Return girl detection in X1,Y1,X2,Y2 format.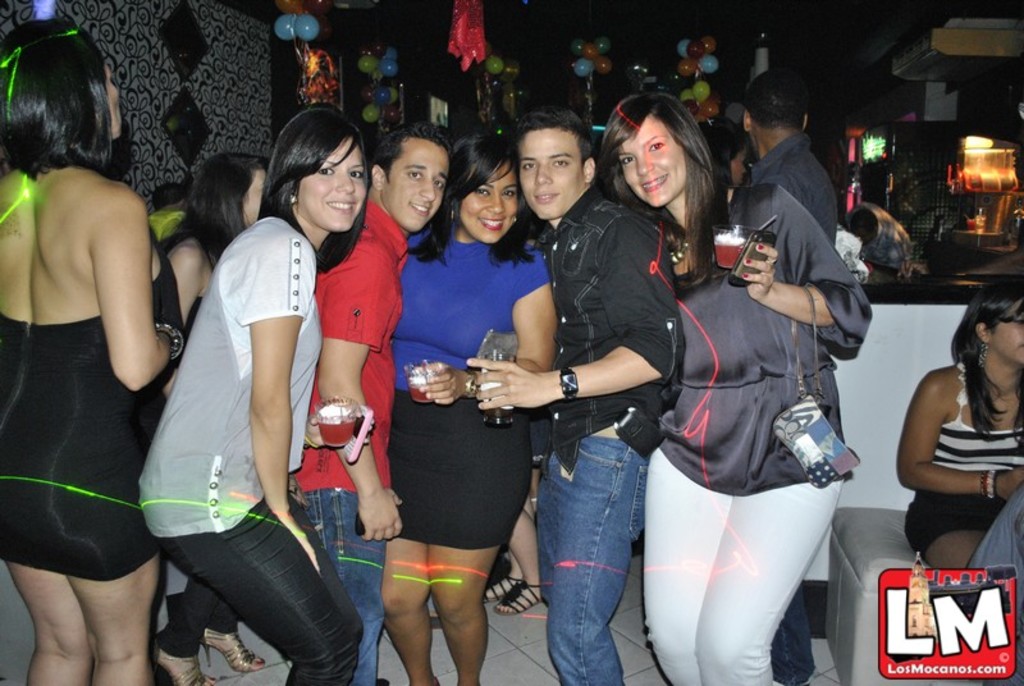
393,140,562,685.
